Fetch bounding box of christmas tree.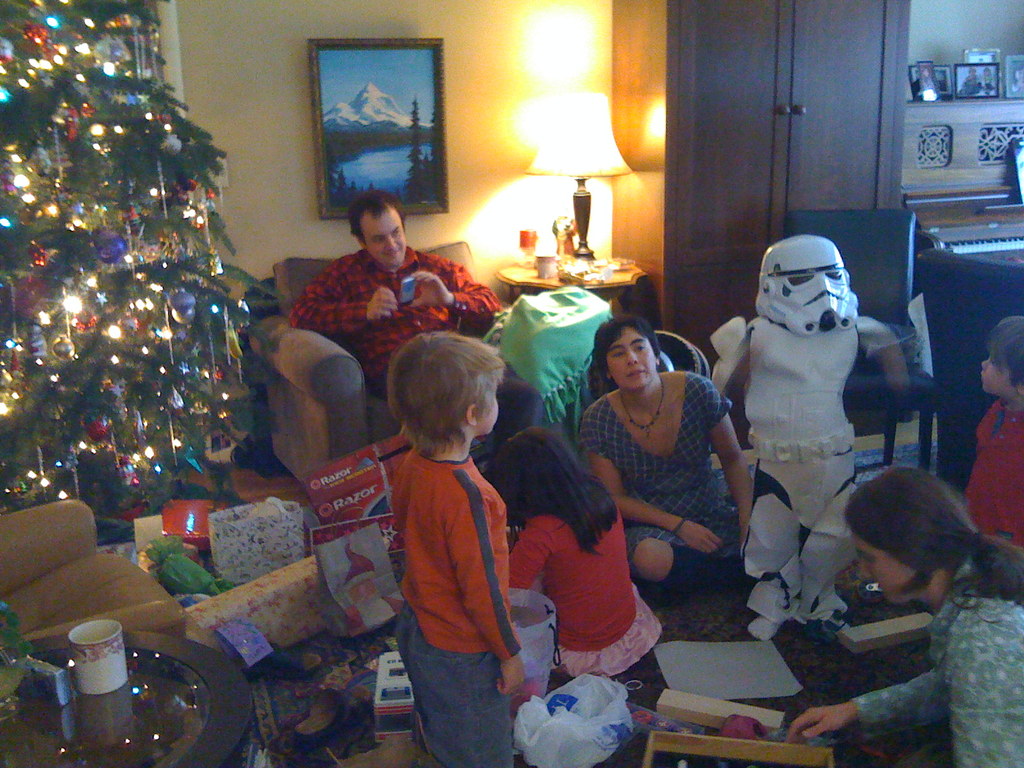
Bbox: box(0, 0, 252, 538).
